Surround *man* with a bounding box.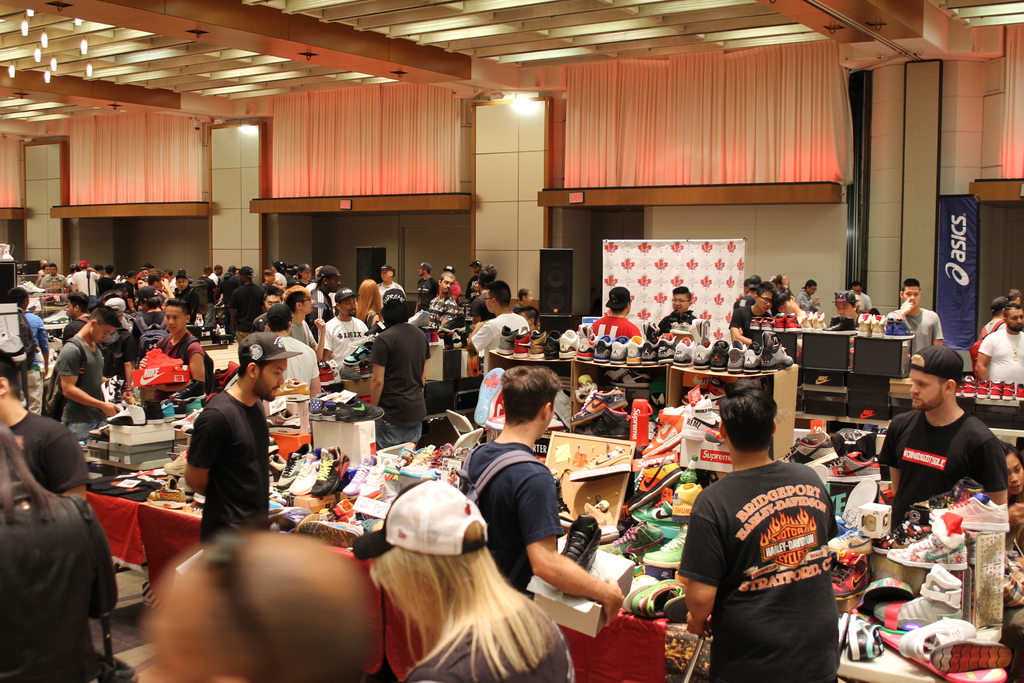
<bbox>323, 287, 364, 366</bbox>.
